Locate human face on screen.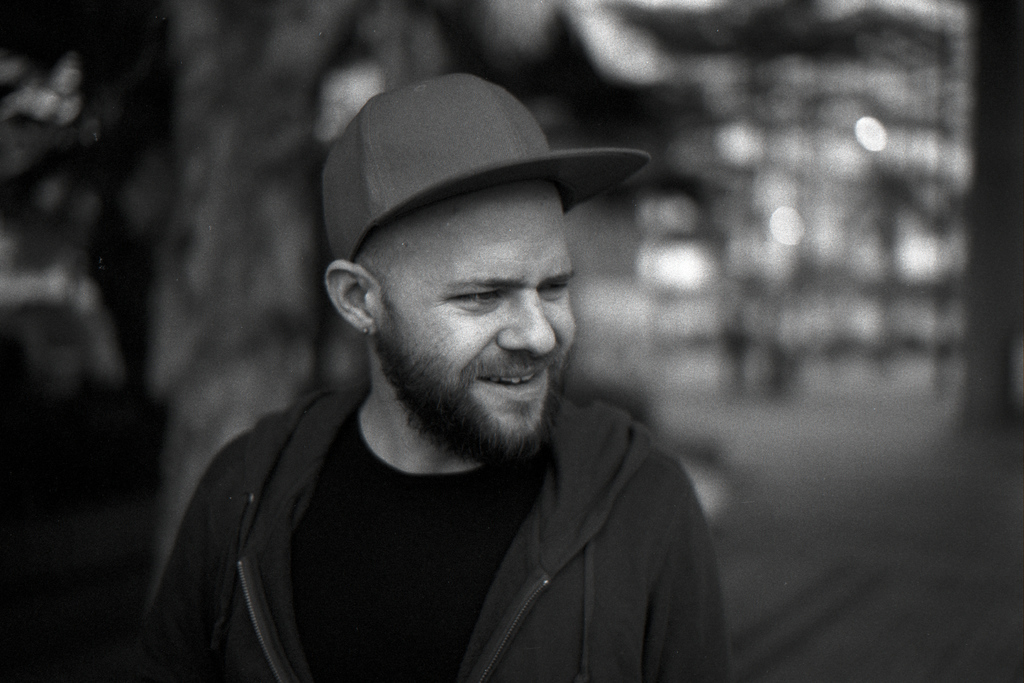
On screen at (371, 179, 579, 458).
